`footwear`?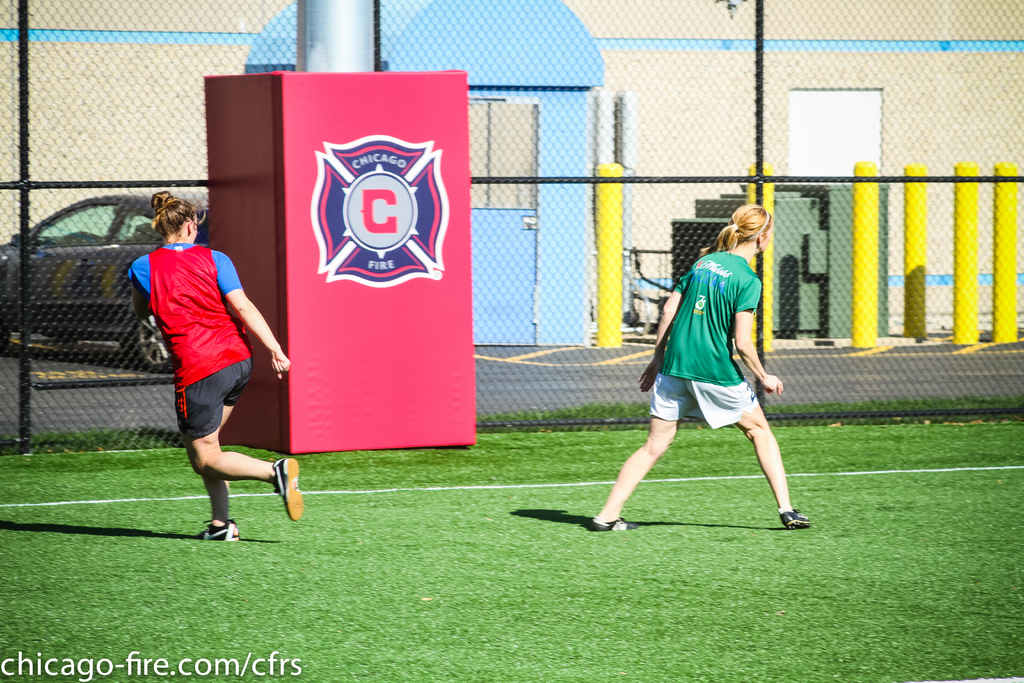
{"x1": 194, "y1": 518, "x2": 240, "y2": 543}
